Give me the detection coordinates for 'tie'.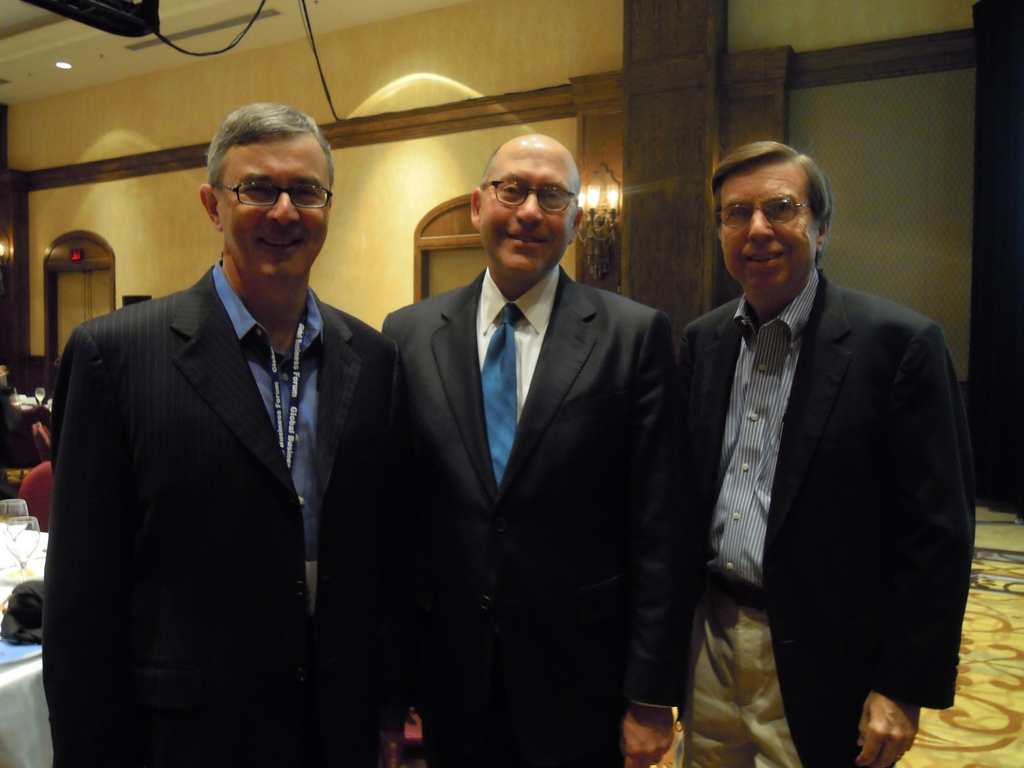
[477, 298, 523, 496].
